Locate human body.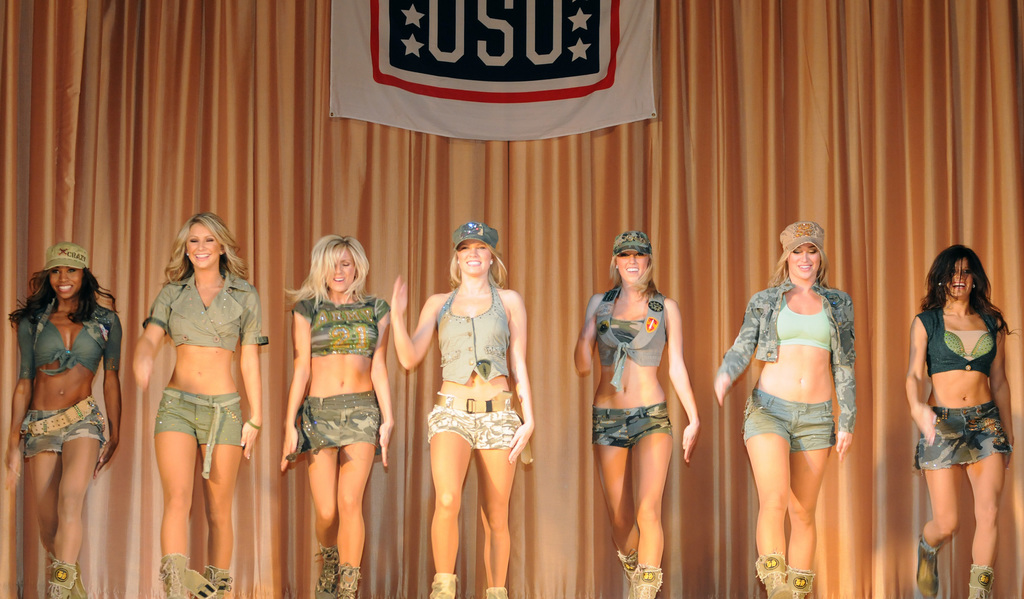
Bounding box: [390,273,532,598].
